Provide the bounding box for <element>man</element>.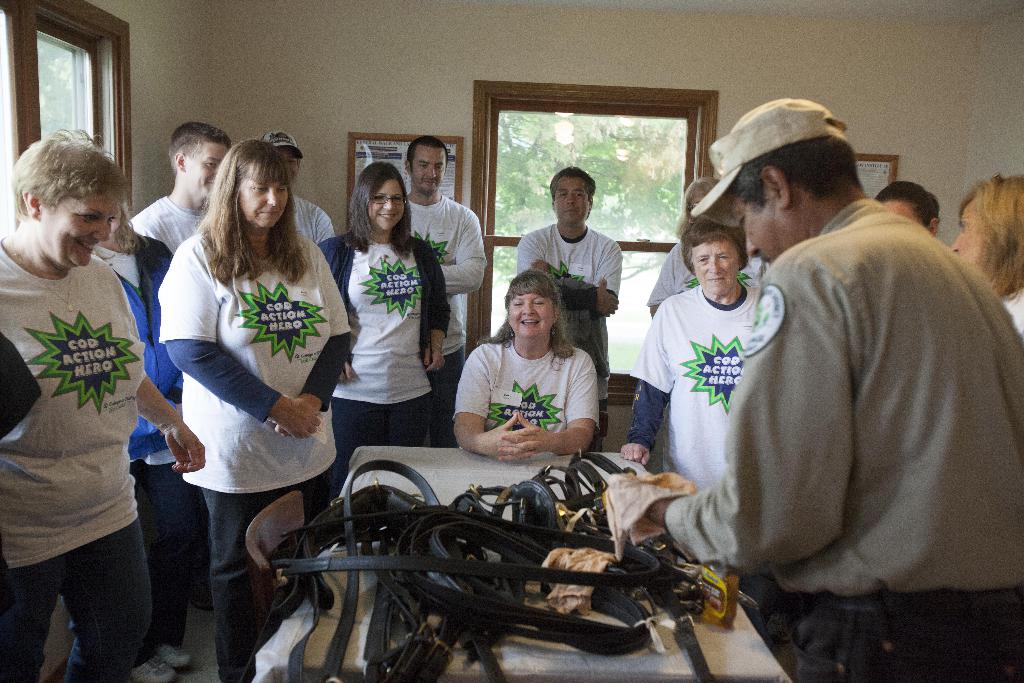
(655,97,1001,639).
